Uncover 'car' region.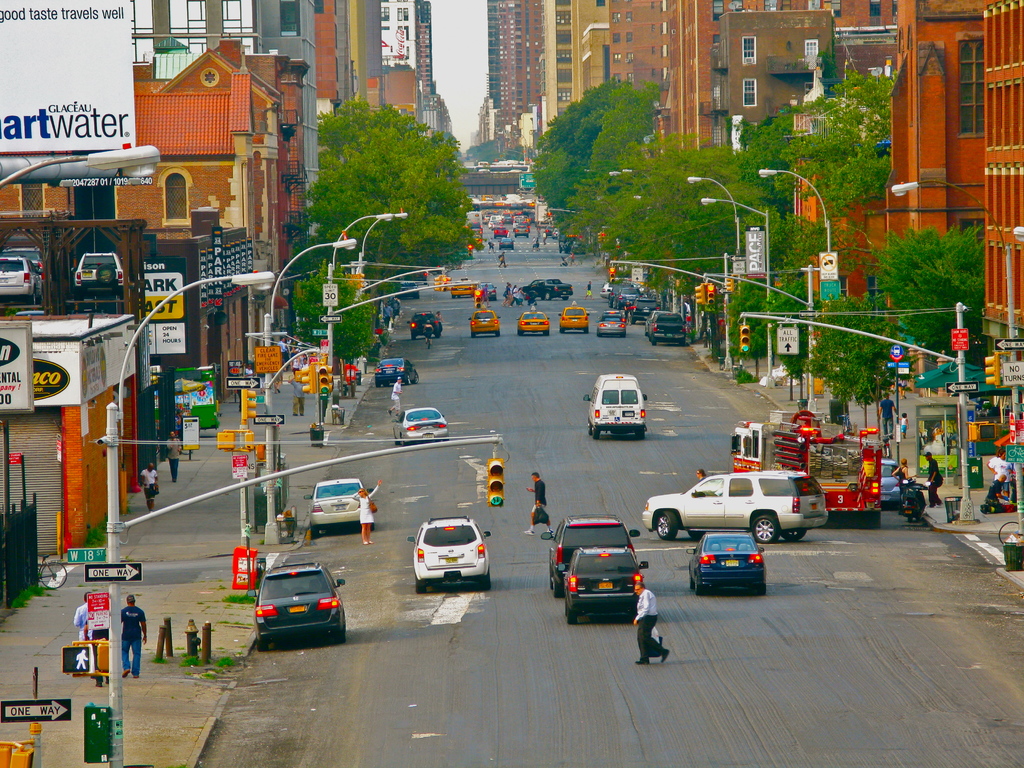
Uncovered: left=561, top=544, right=640, bottom=626.
